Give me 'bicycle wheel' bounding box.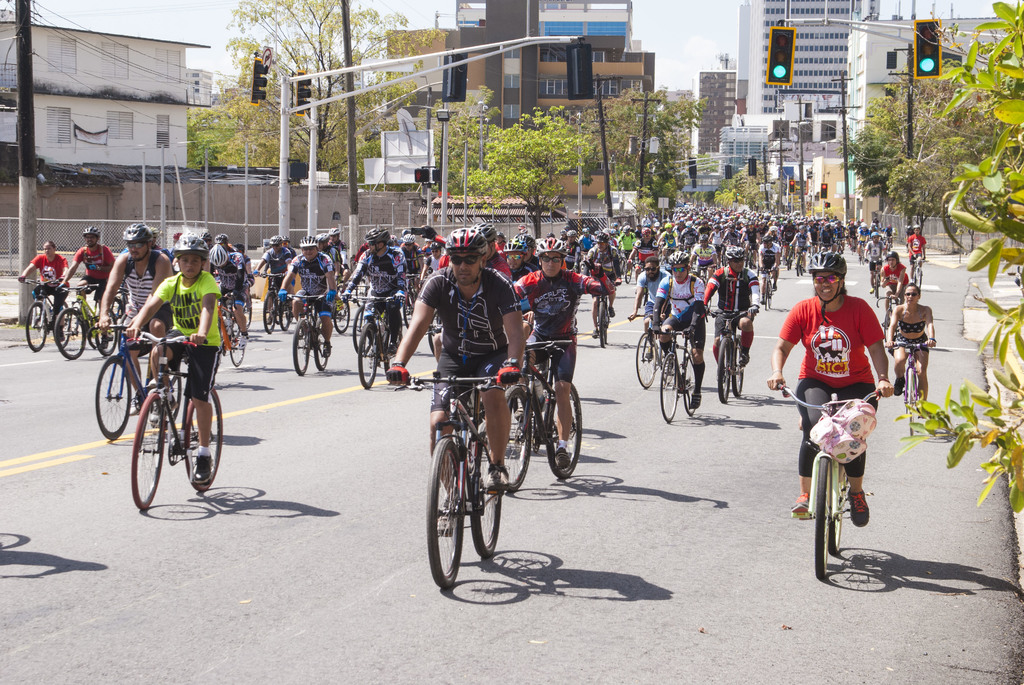
crop(380, 326, 403, 374).
